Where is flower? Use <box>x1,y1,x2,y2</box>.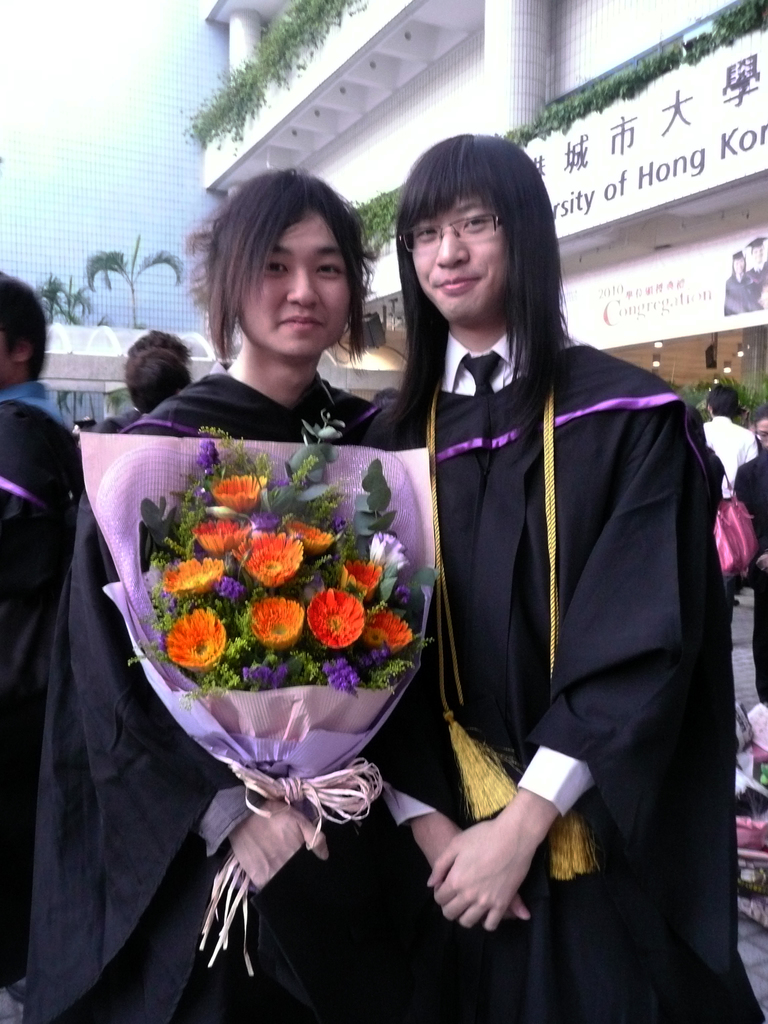
<box>303,561,381,662</box>.
